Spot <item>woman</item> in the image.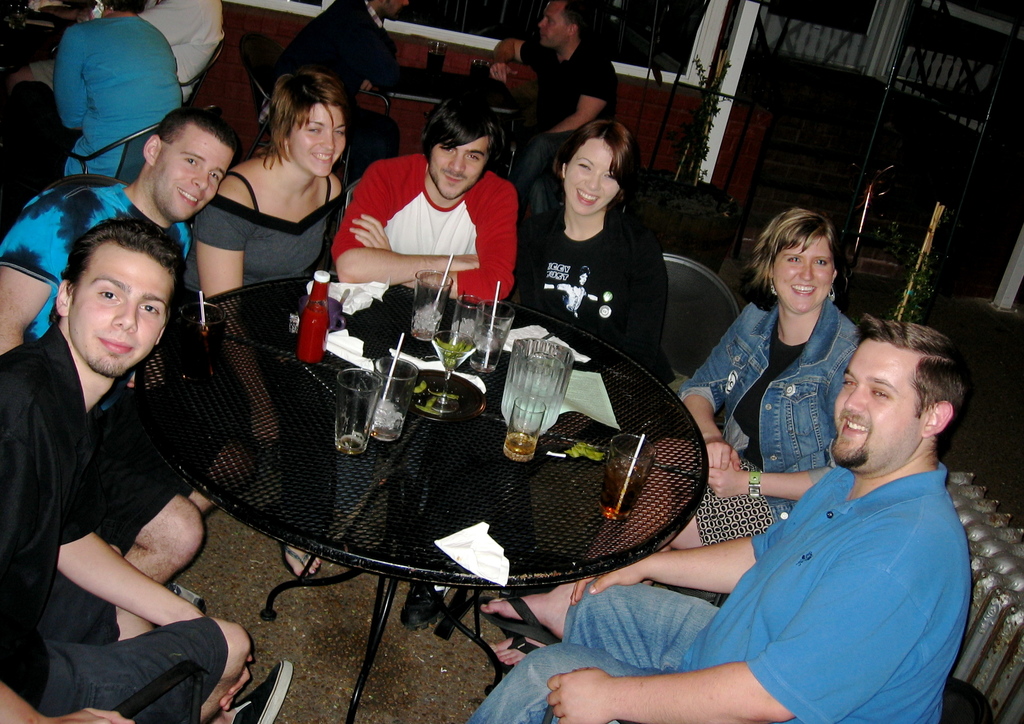
<item>woman</item> found at Rect(193, 69, 353, 573).
